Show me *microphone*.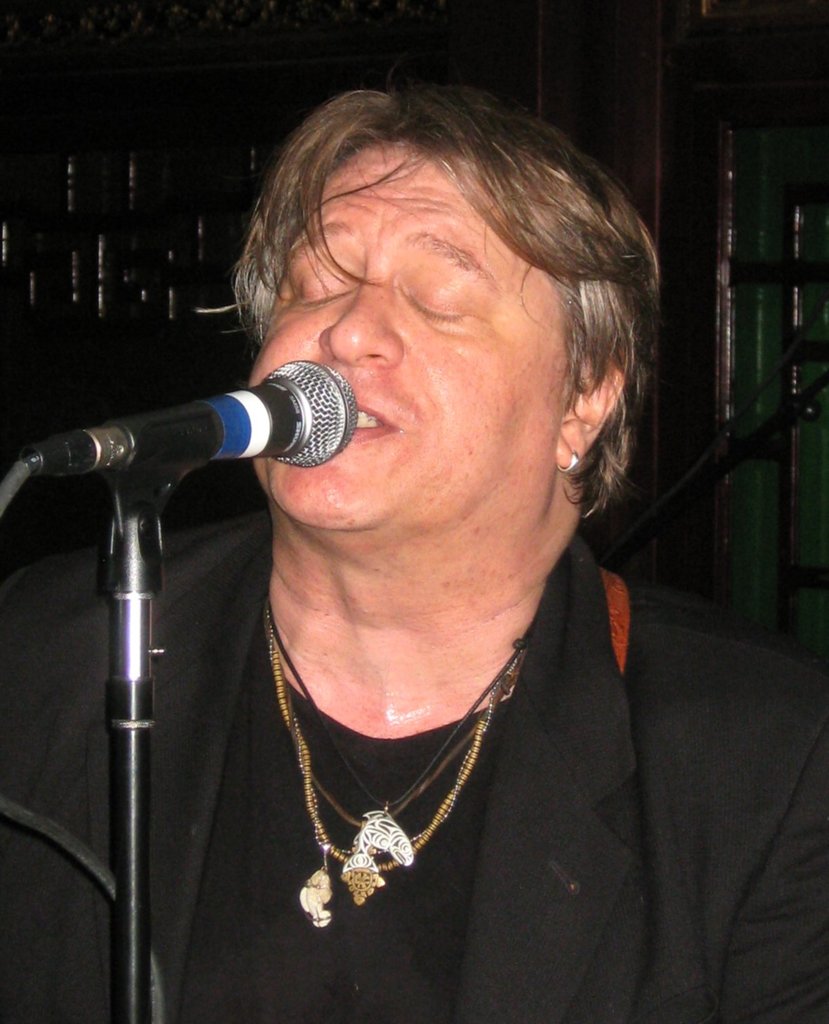
*microphone* is here: region(0, 351, 359, 494).
